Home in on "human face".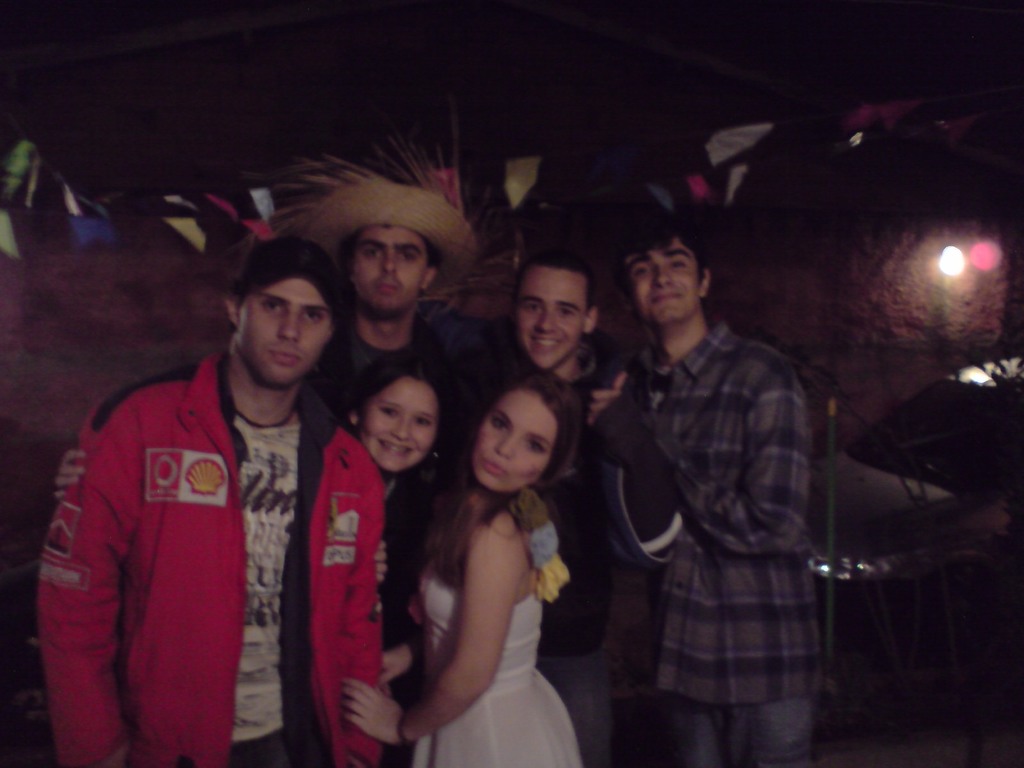
Homed in at <region>237, 280, 330, 388</region>.
